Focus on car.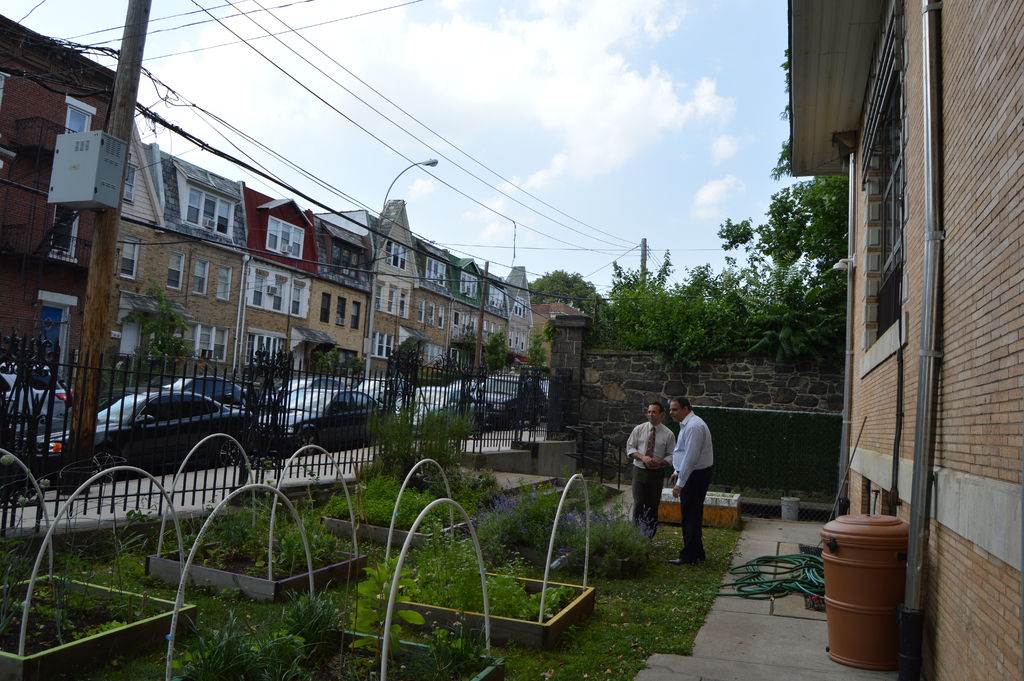
Focused at 28 388 259 472.
